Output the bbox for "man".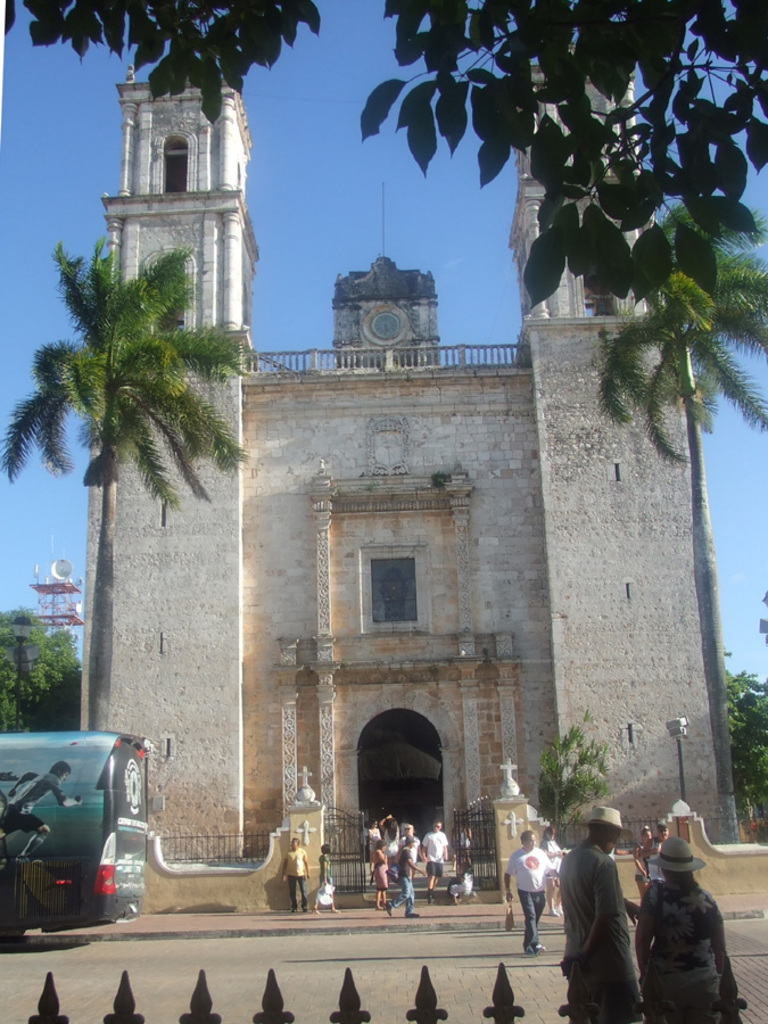
locate(381, 834, 424, 922).
